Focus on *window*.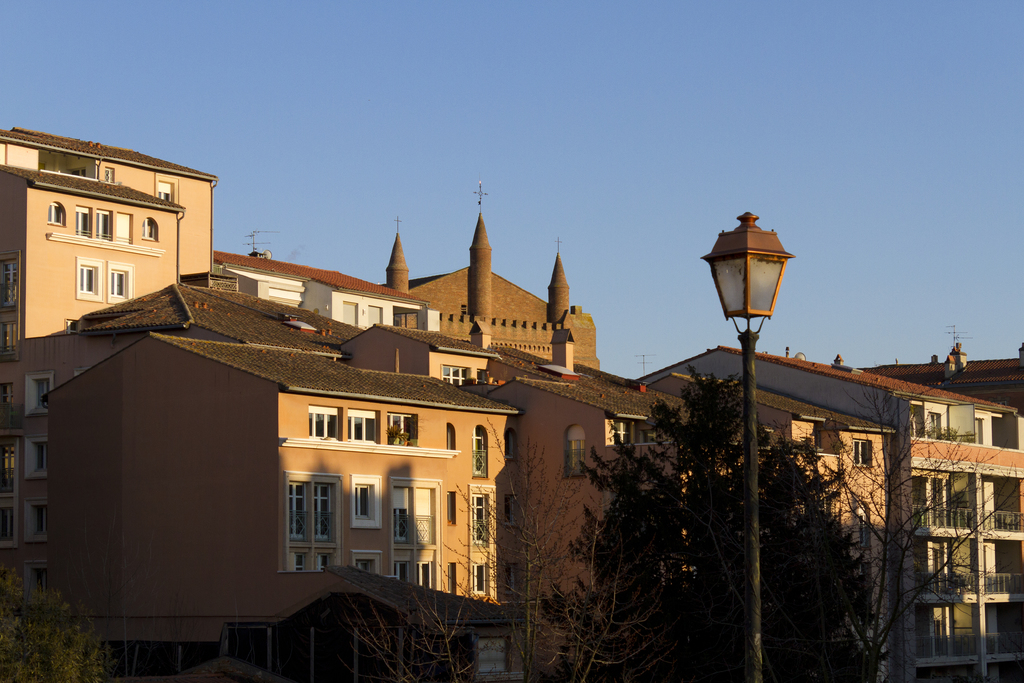
Focused at (x1=24, y1=559, x2=46, y2=604).
